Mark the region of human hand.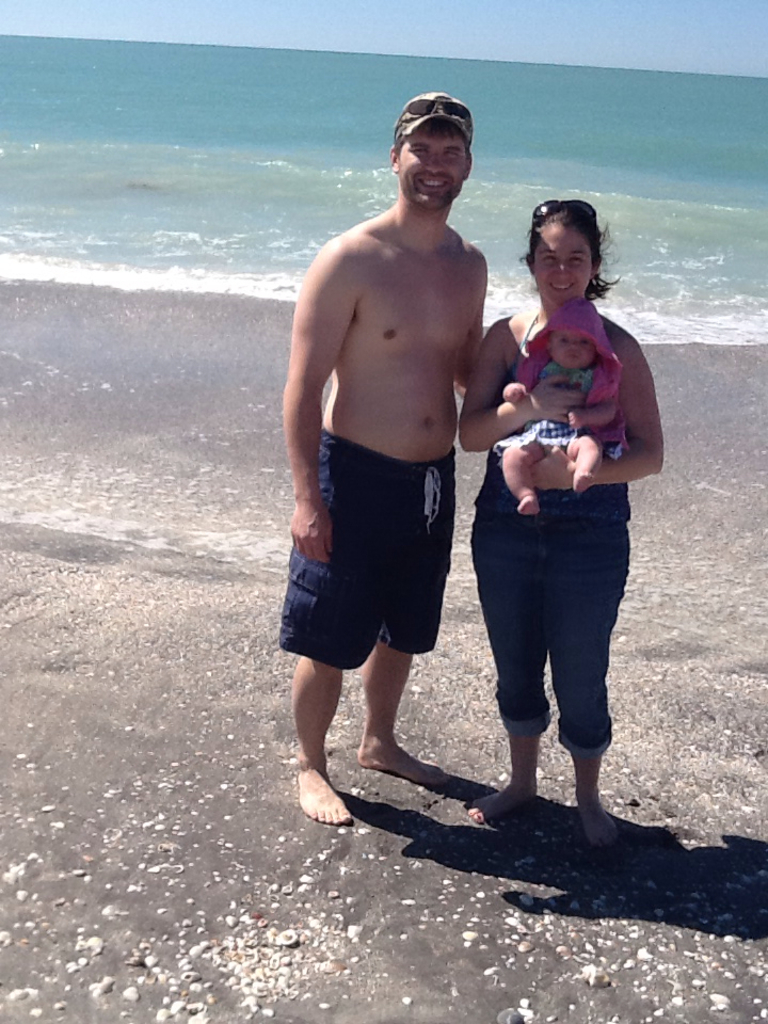
Region: 529:444:577:494.
